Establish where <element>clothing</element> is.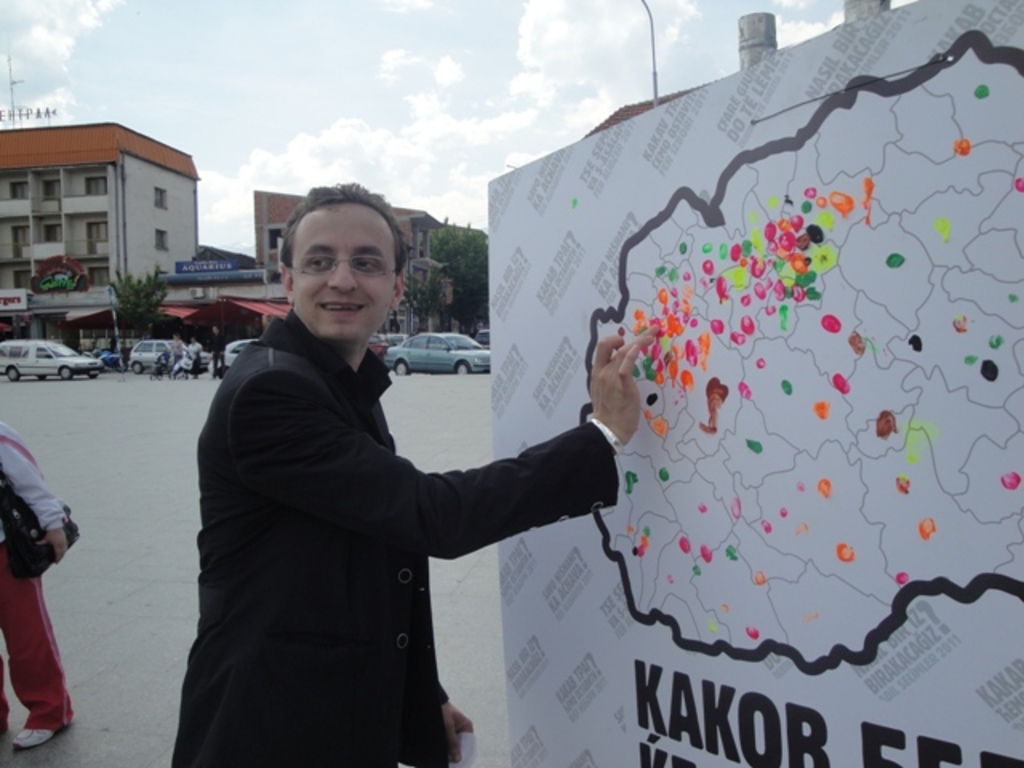
Established at (x1=208, y1=333, x2=230, y2=376).
